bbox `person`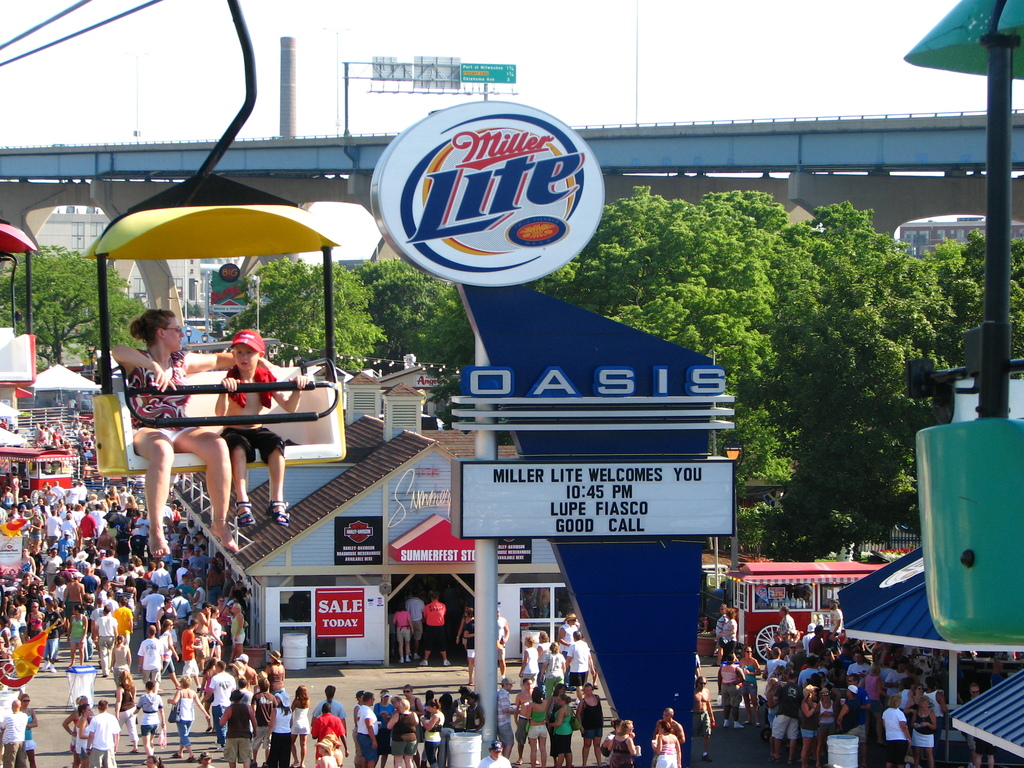
[left=49, top=508, right=60, bottom=532]
